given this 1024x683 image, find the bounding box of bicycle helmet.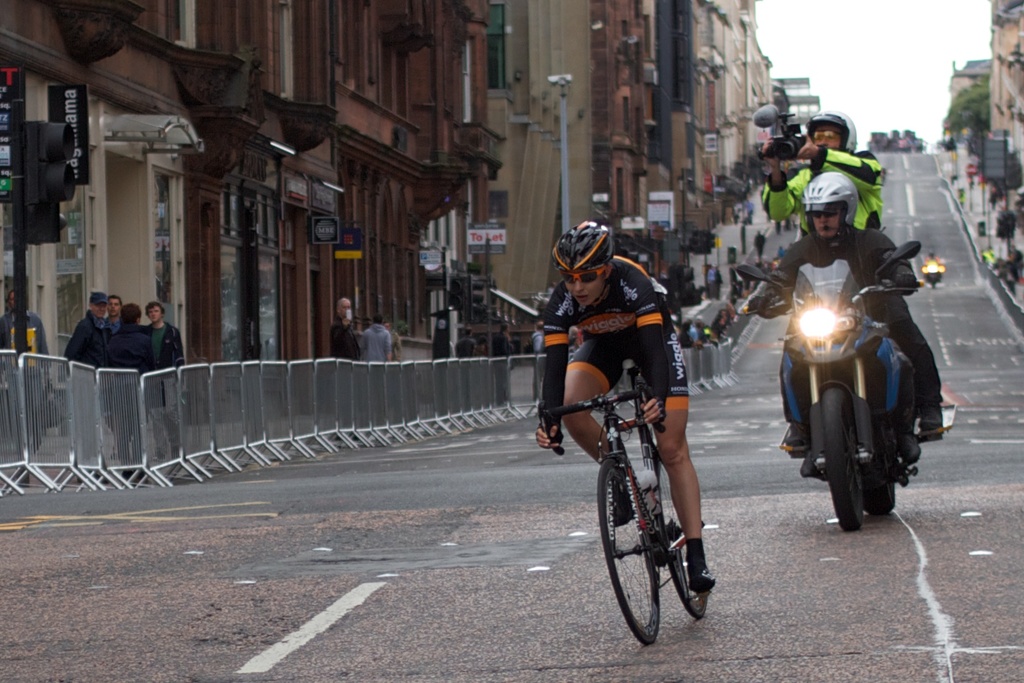
box(553, 215, 616, 277).
